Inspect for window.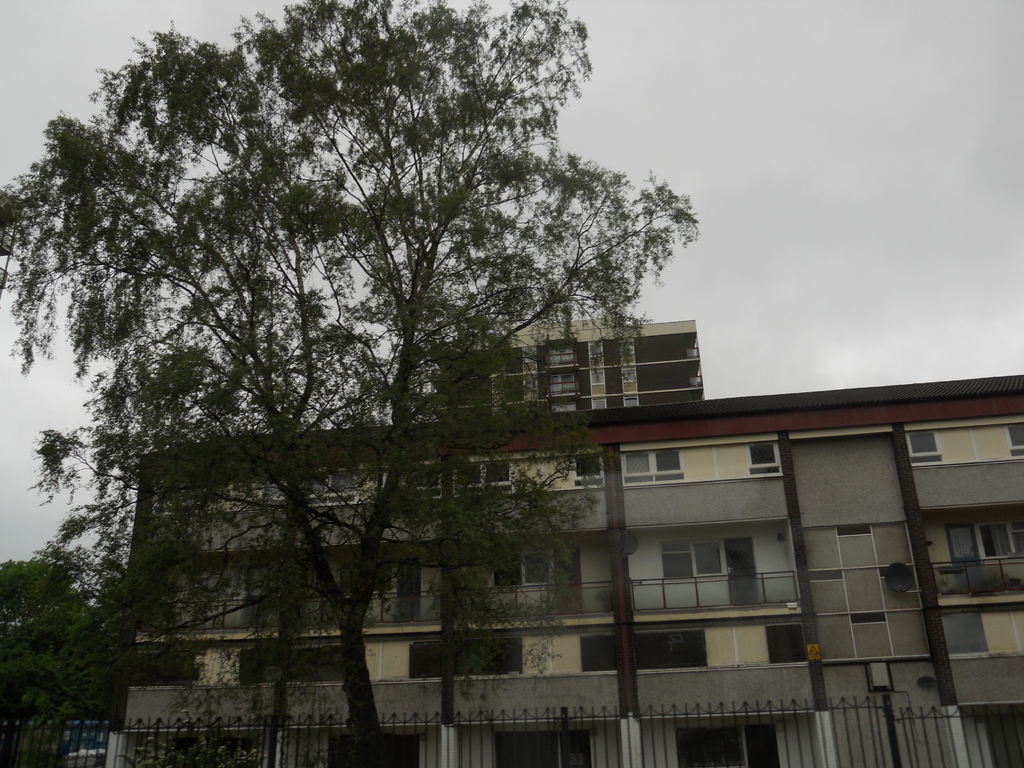
Inspection: BBox(238, 647, 346, 685).
